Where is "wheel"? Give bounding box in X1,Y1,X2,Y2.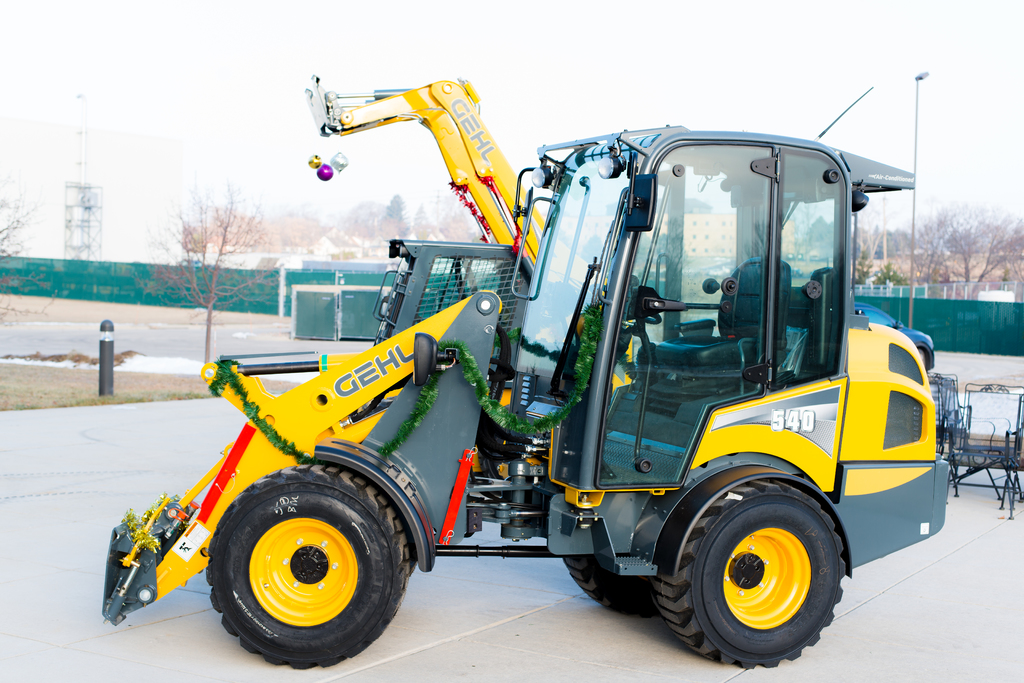
562,522,658,620.
